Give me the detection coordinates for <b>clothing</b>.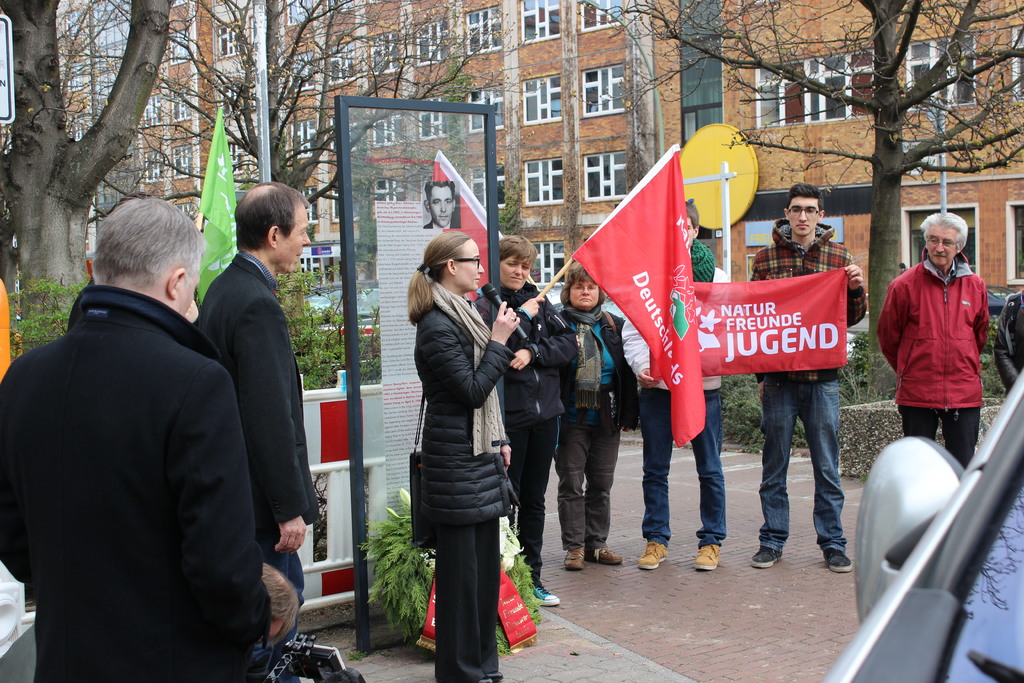
{"left": 195, "top": 250, "right": 325, "bottom": 648}.
